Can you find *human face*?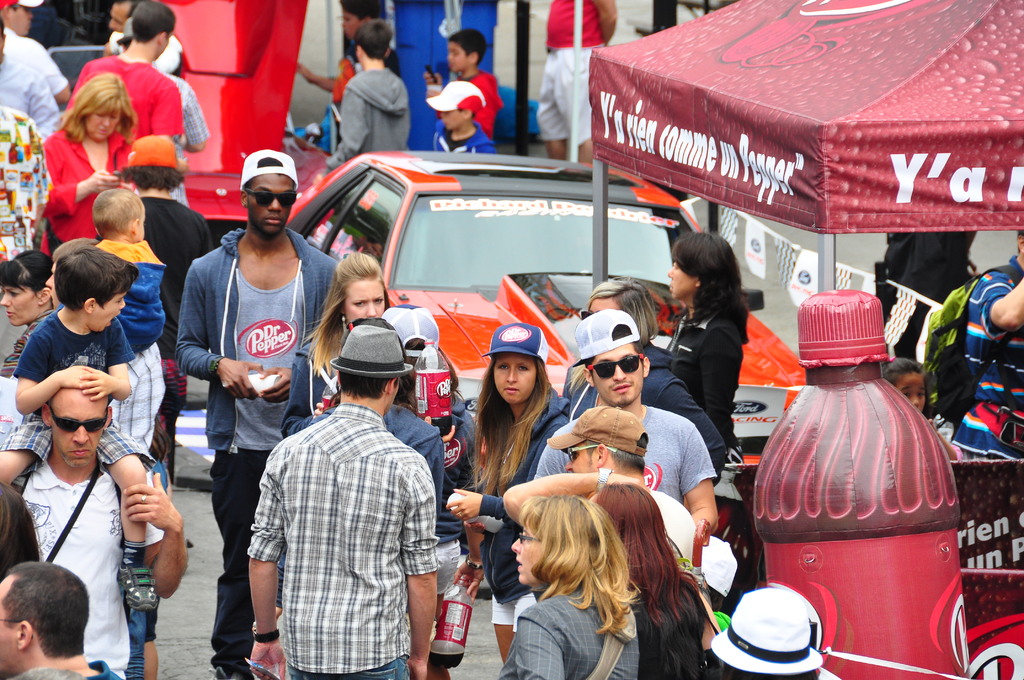
Yes, bounding box: [left=0, top=284, right=40, bottom=325].
